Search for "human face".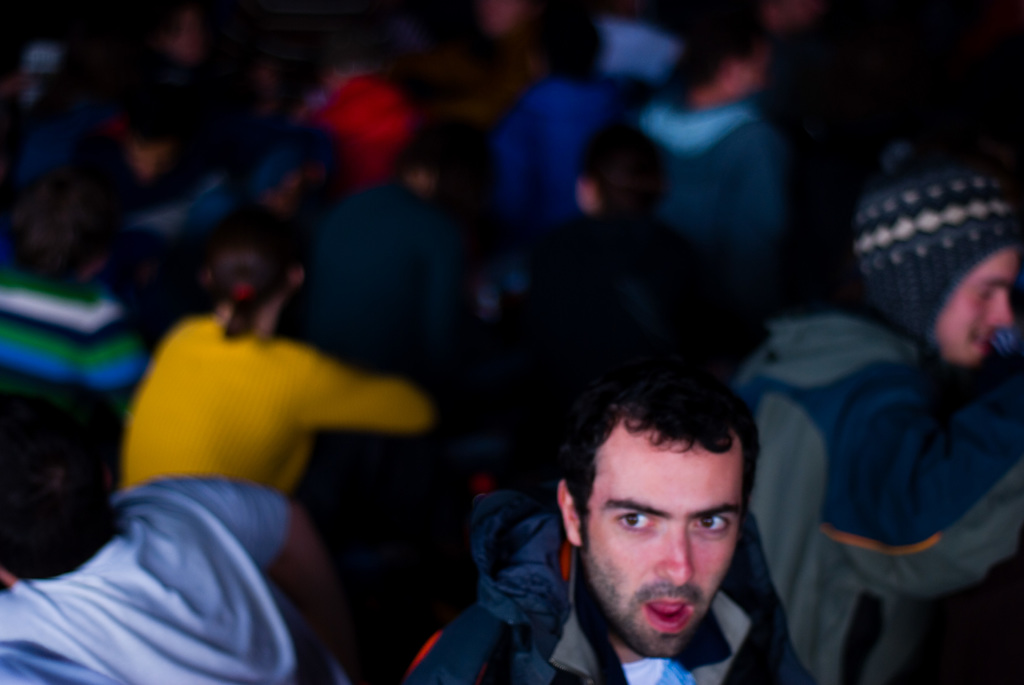
Found at l=939, t=251, r=1019, b=368.
